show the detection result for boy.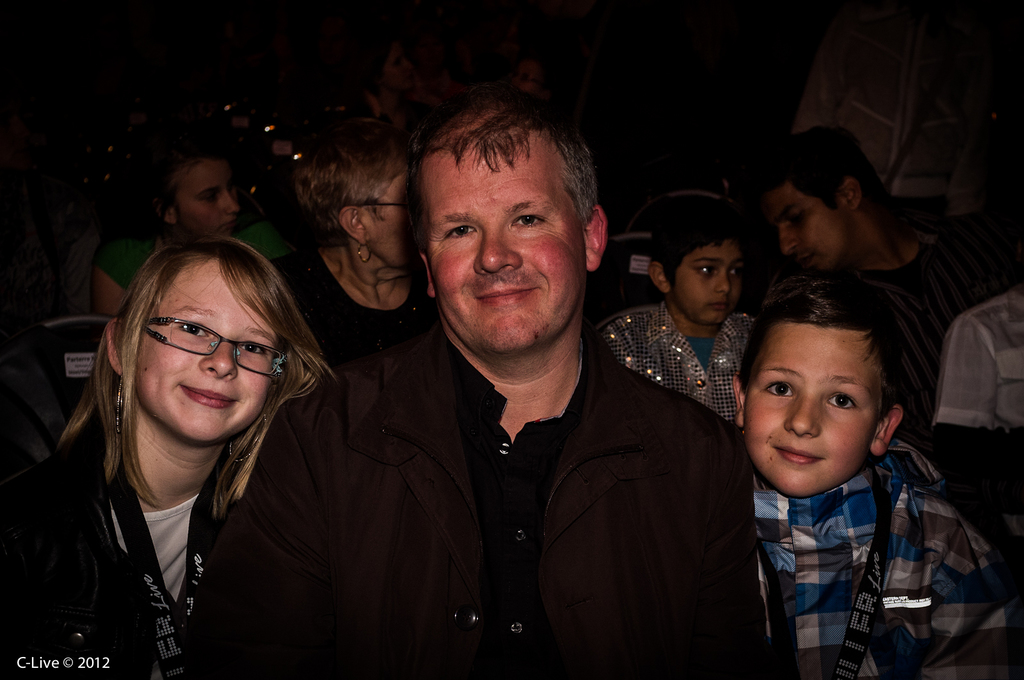
{"left": 591, "top": 196, "right": 755, "bottom": 426}.
